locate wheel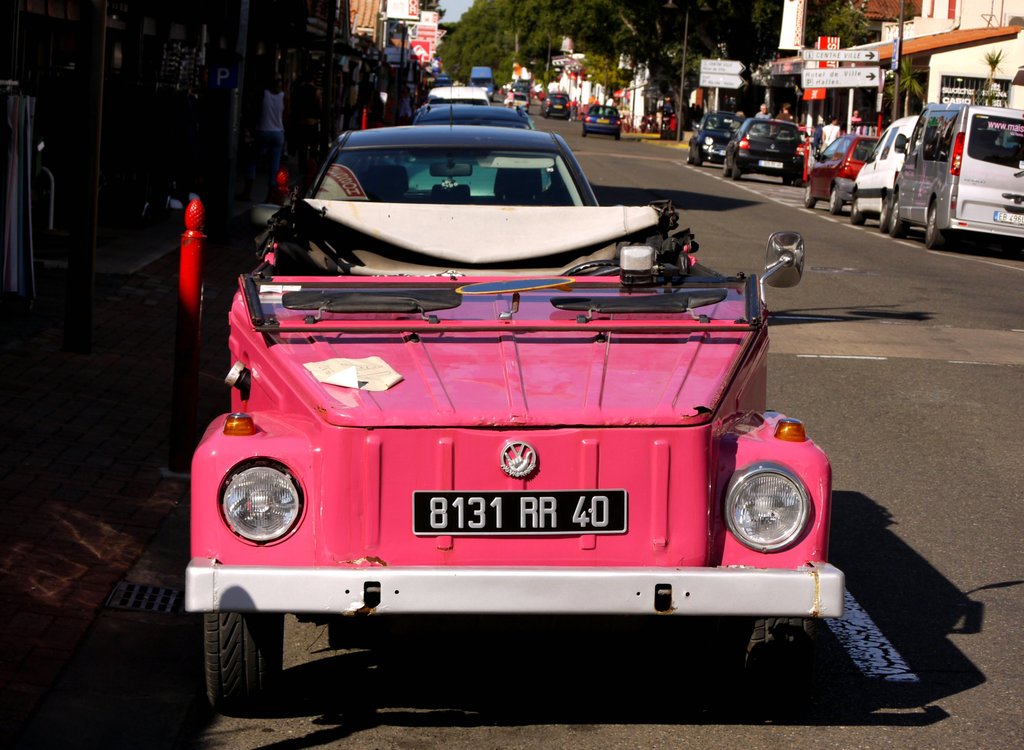
bbox=(693, 145, 705, 166)
